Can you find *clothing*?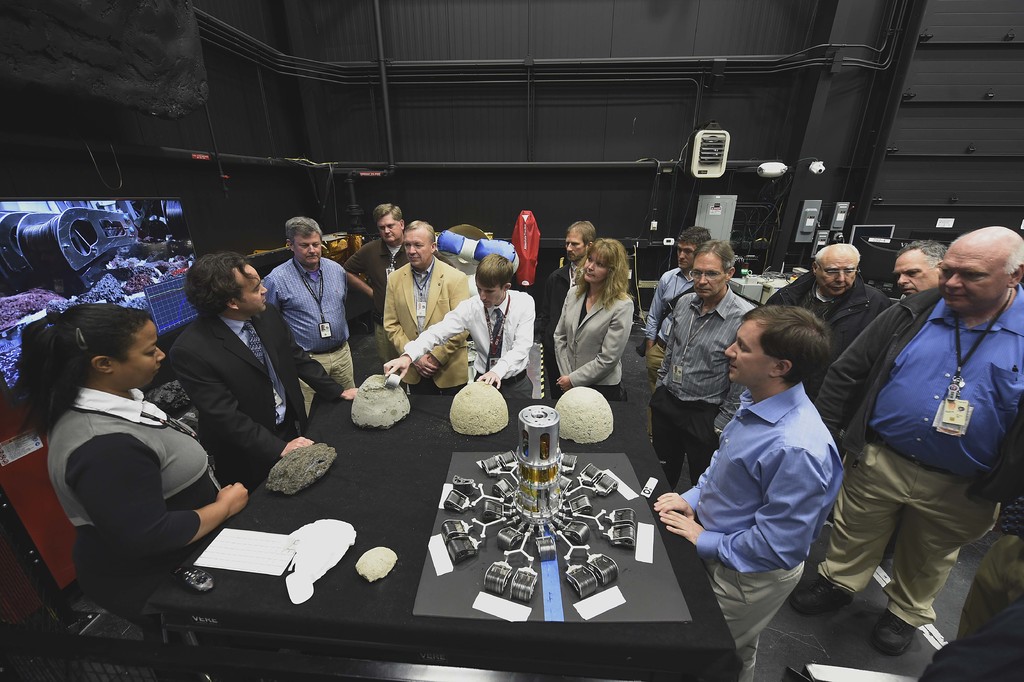
Yes, bounding box: l=554, t=274, r=634, b=404.
